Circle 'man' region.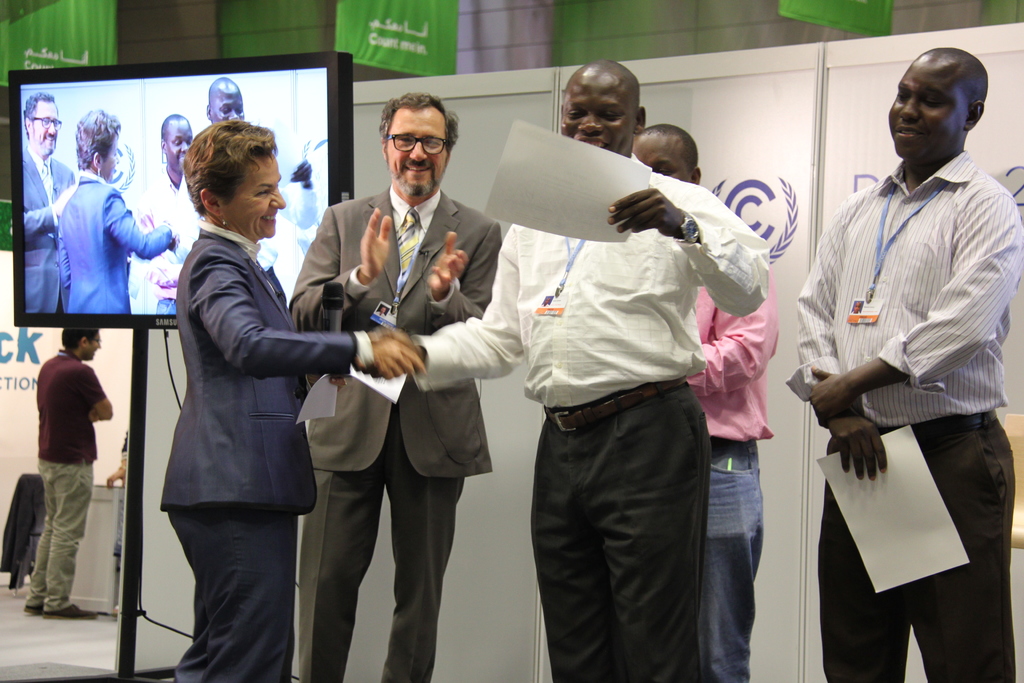
Region: rect(15, 92, 84, 320).
